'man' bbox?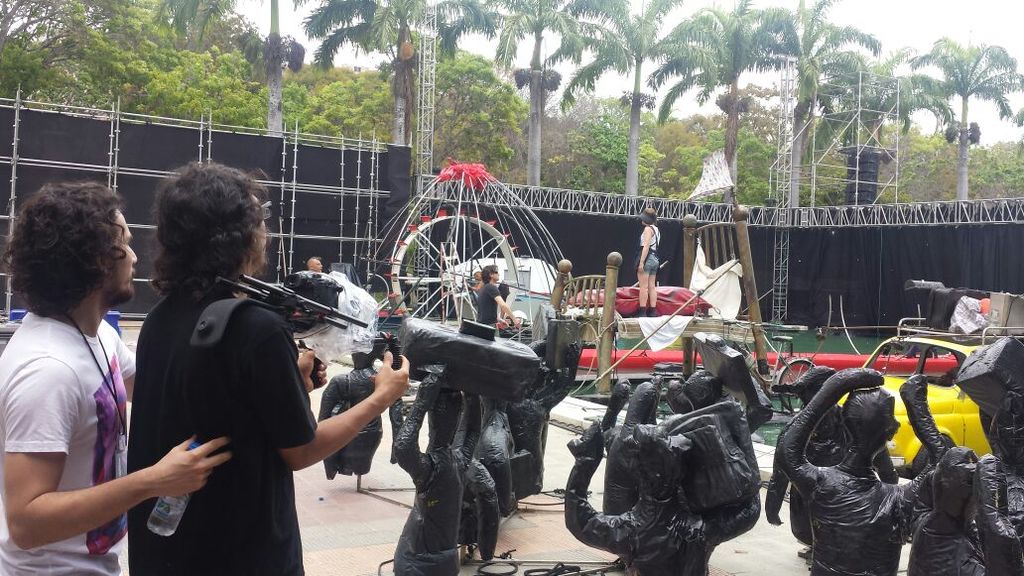
bbox=(4, 181, 229, 575)
